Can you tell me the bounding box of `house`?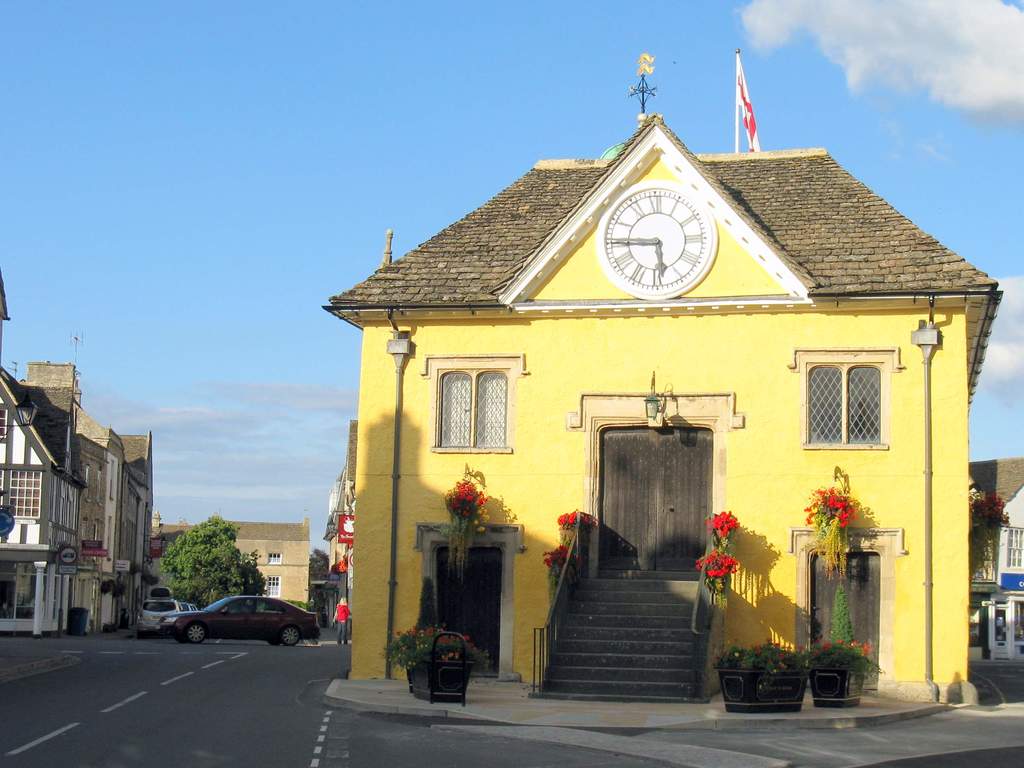
box=[321, 48, 1002, 703].
